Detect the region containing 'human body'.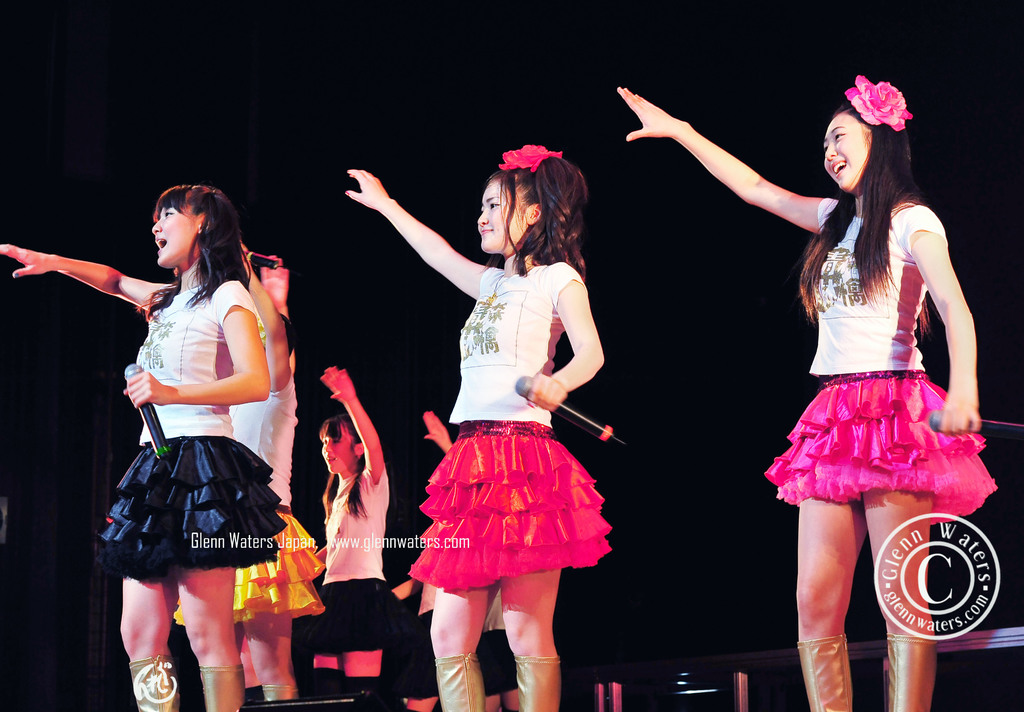
bbox=[318, 367, 410, 711].
